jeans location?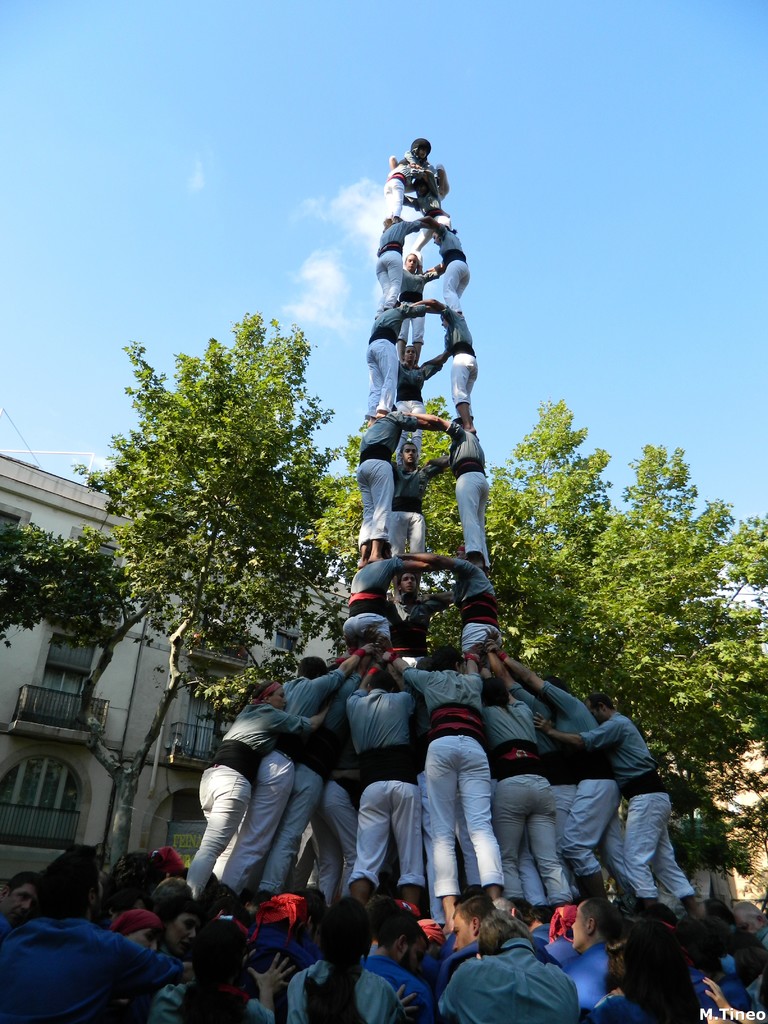
[300,791,367,917]
